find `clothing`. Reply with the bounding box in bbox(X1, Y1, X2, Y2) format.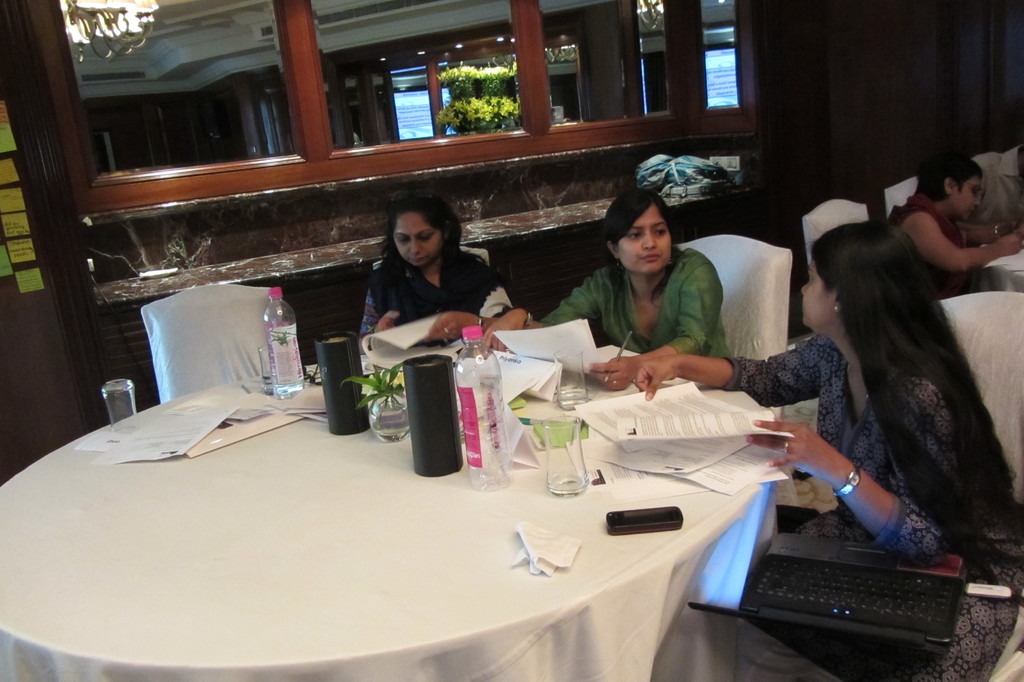
bbox(722, 334, 1023, 681).
